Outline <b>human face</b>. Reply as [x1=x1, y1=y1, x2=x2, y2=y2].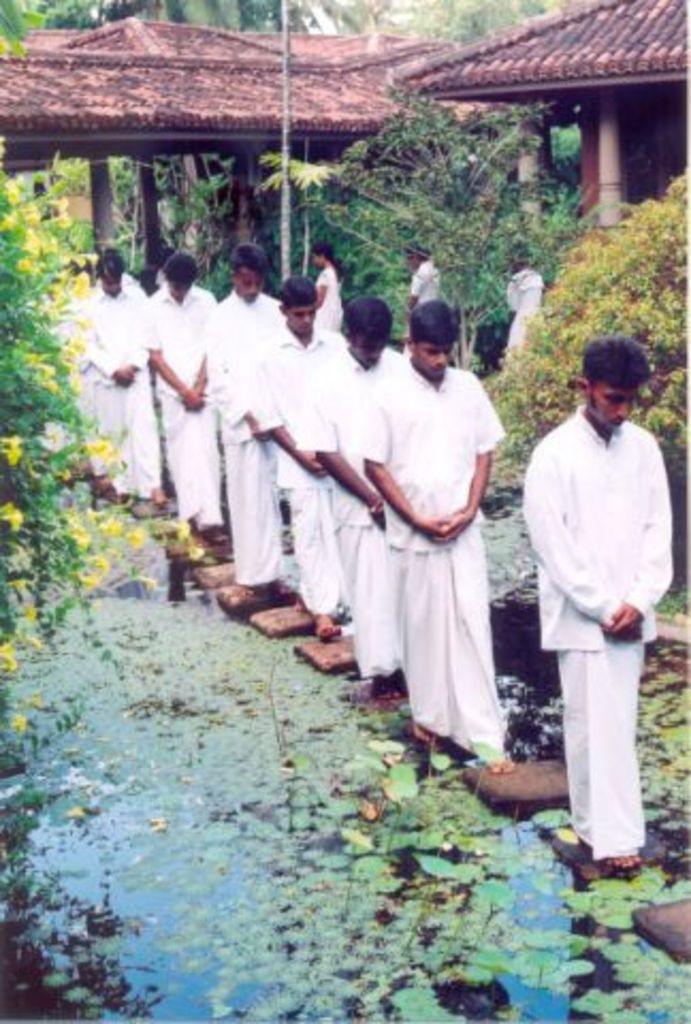
[x1=586, y1=373, x2=648, y2=431].
